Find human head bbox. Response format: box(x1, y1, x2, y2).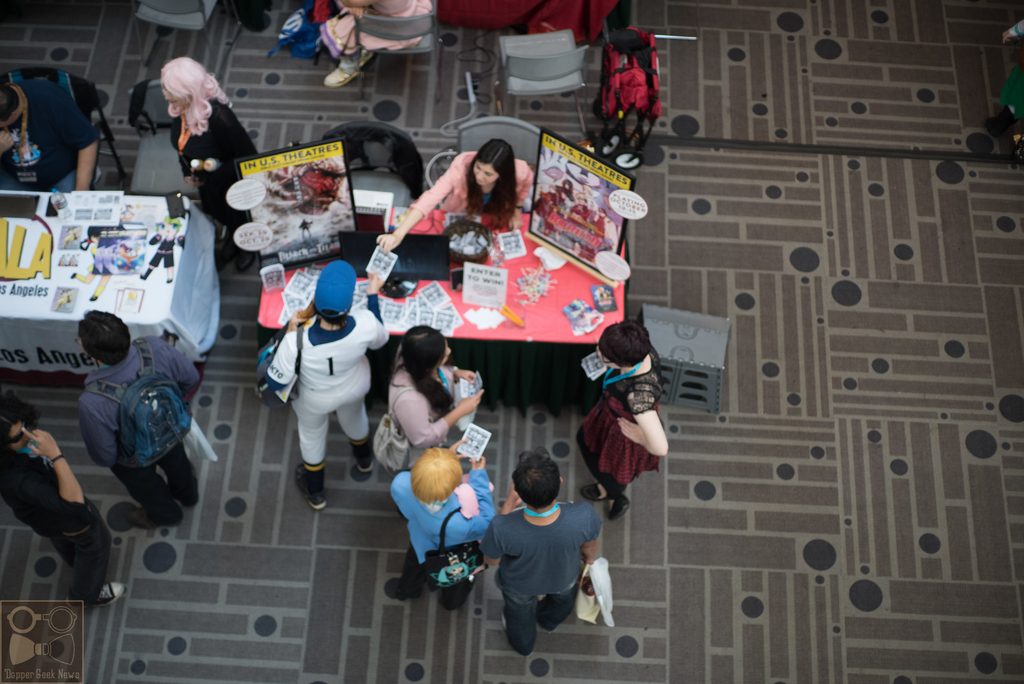
box(401, 323, 452, 375).
